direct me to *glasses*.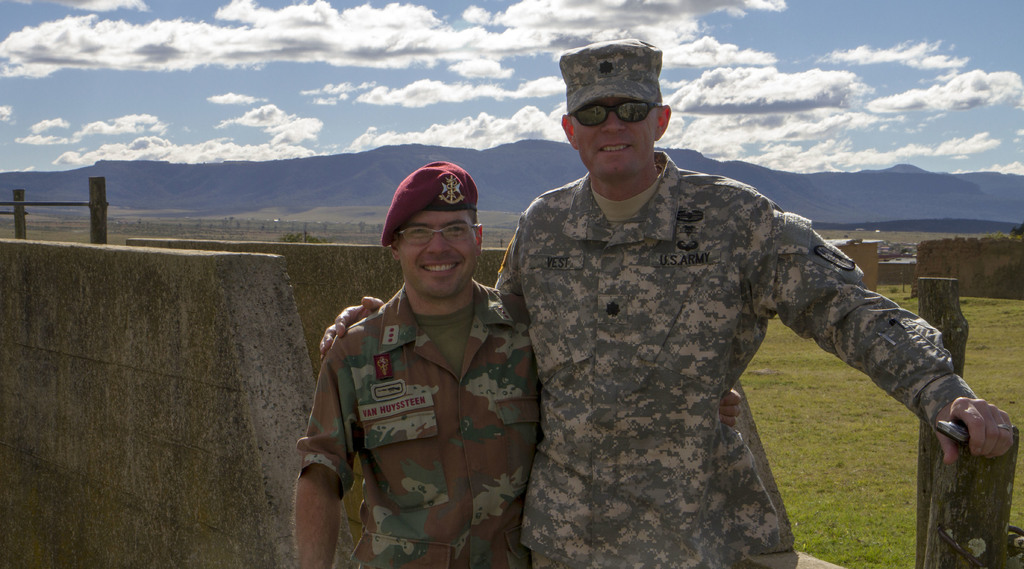
Direction: <box>390,219,483,251</box>.
